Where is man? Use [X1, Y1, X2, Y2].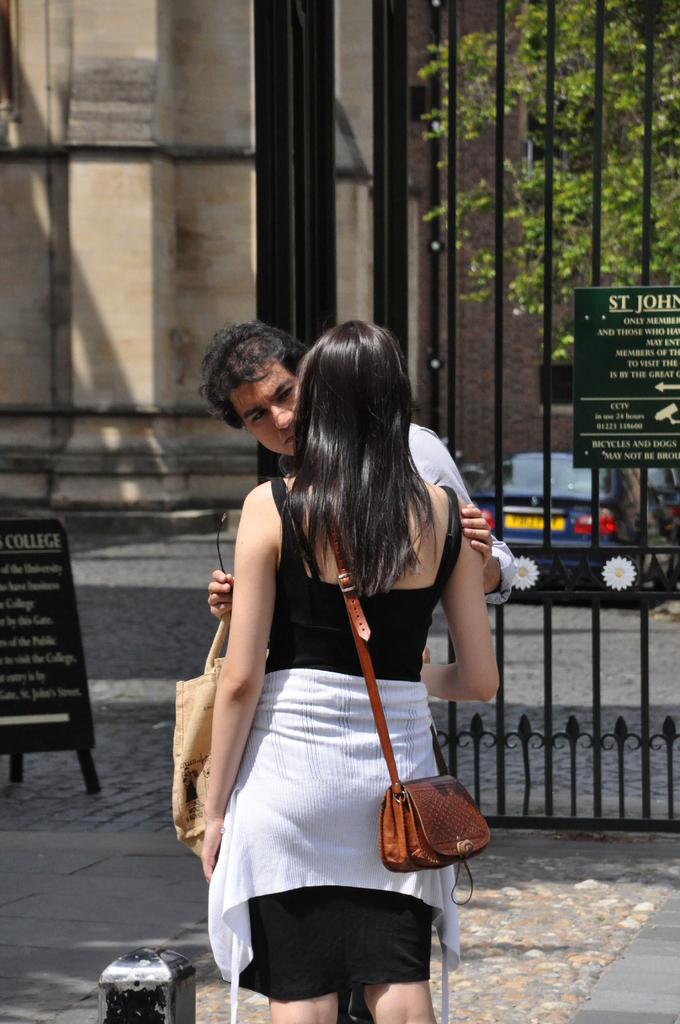
[193, 319, 517, 1023].
